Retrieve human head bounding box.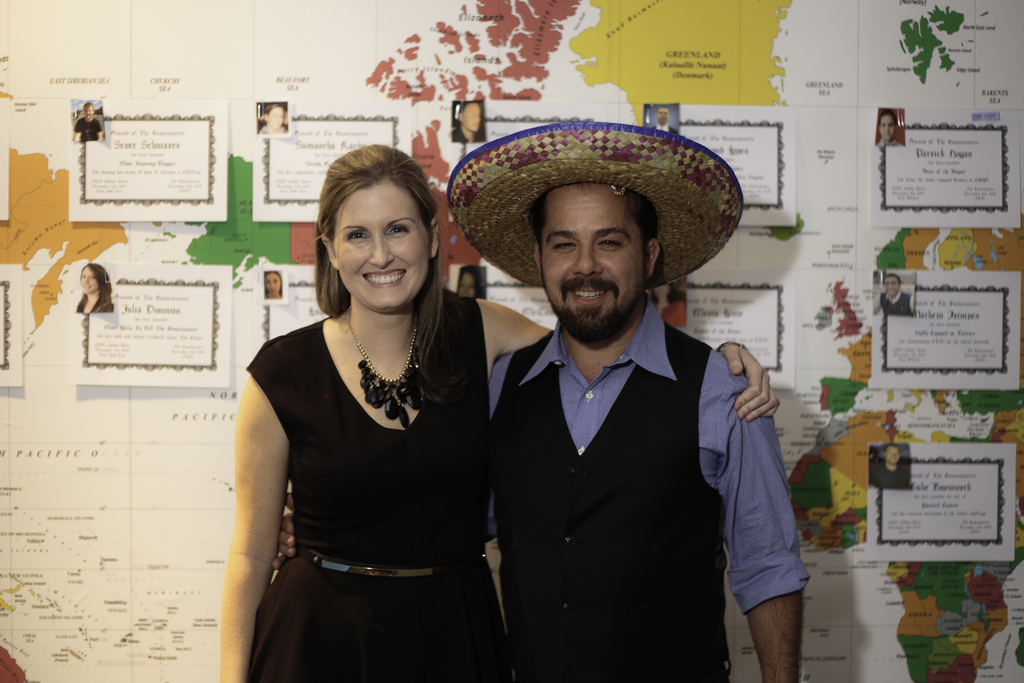
Bounding box: select_region(885, 277, 901, 298).
